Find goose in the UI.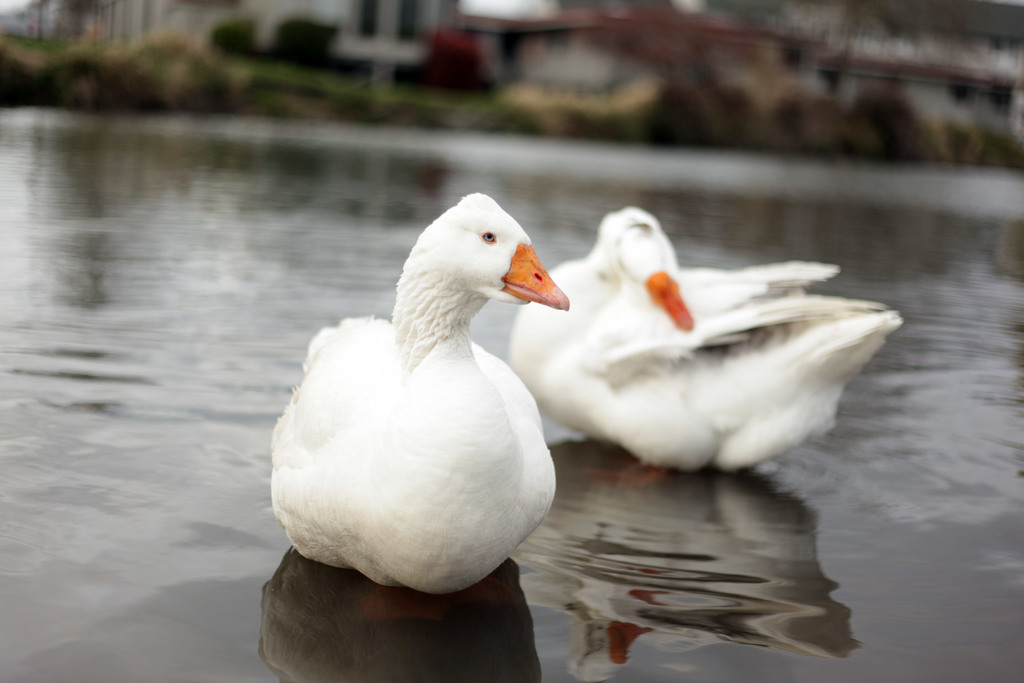
UI element at l=263, t=188, r=570, b=647.
